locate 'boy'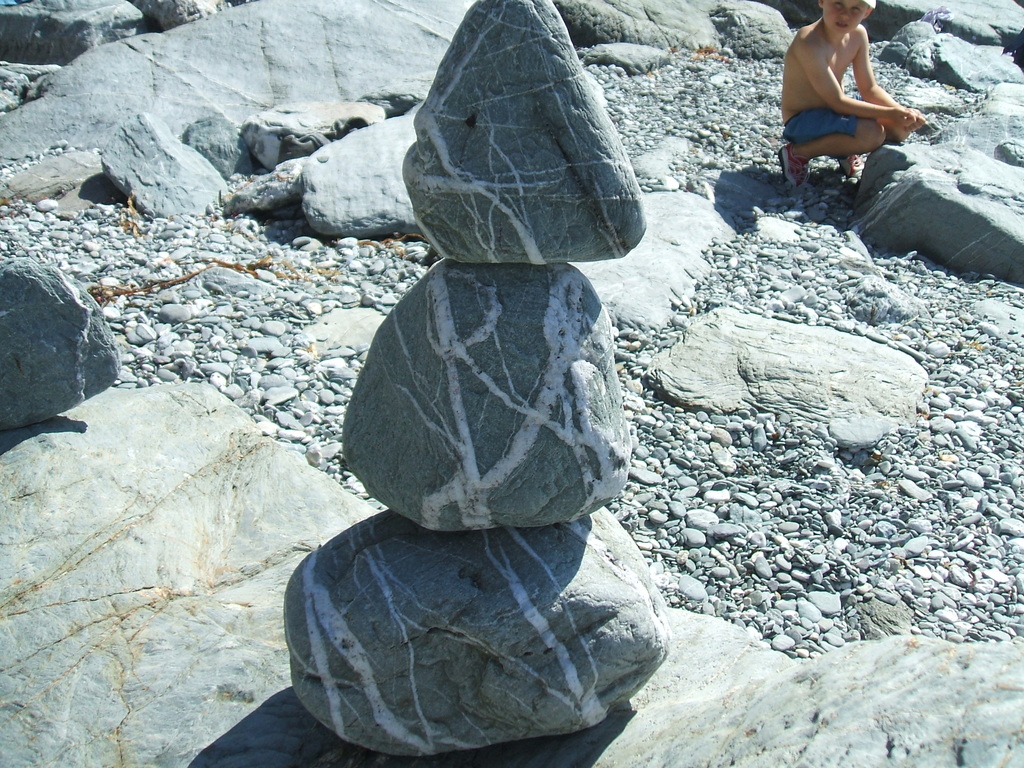
[x1=774, y1=0, x2=924, y2=188]
